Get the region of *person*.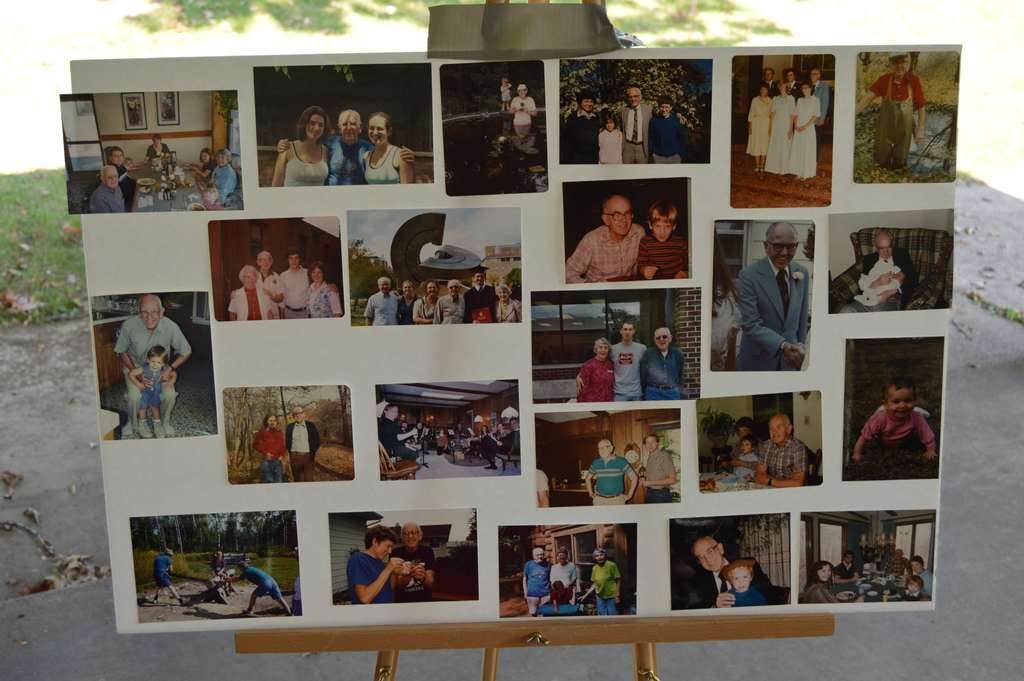
<region>267, 110, 419, 190</region>.
